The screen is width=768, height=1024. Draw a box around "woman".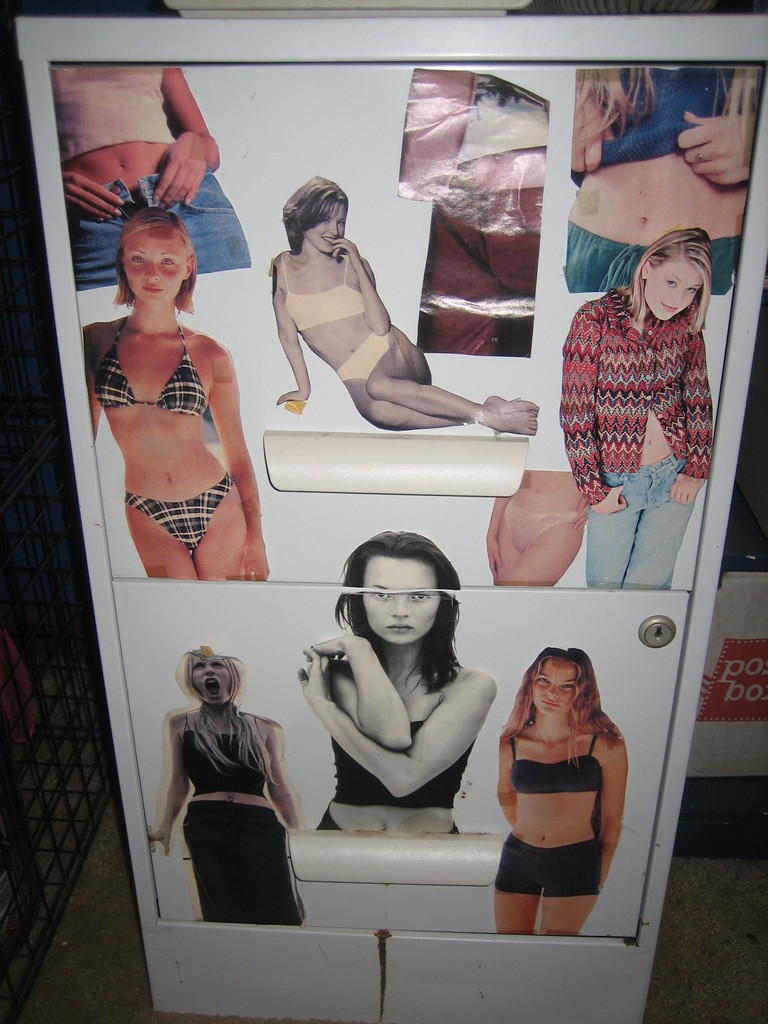
region(81, 205, 275, 580).
